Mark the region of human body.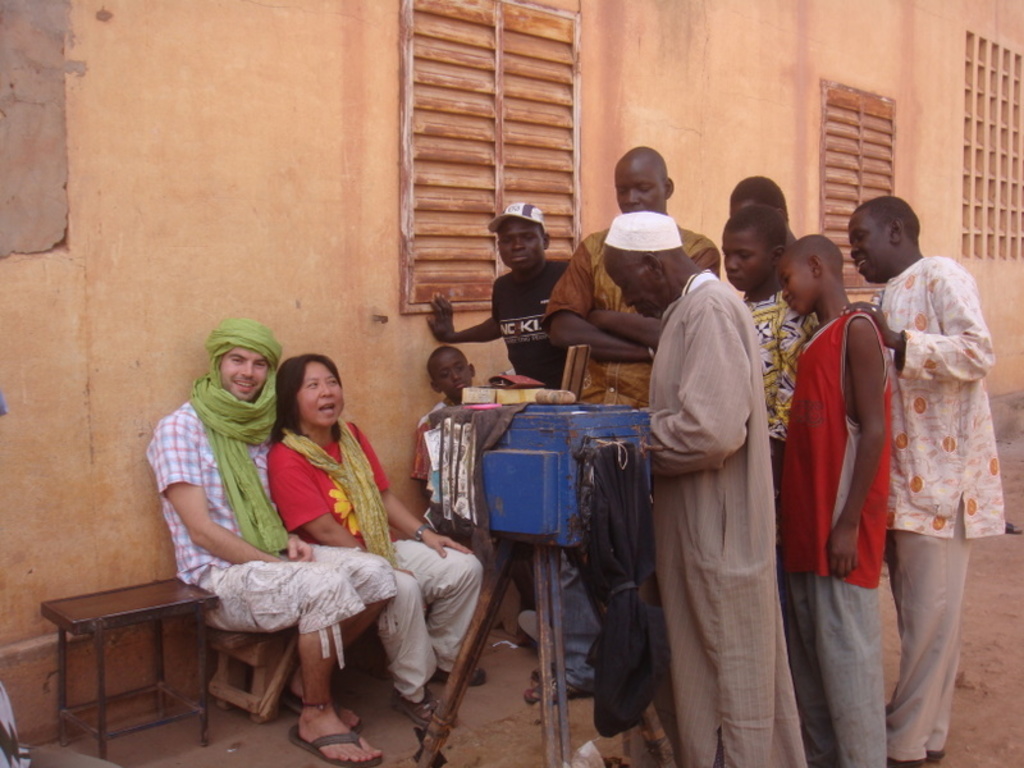
Region: select_region(266, 356, 481, 723).
